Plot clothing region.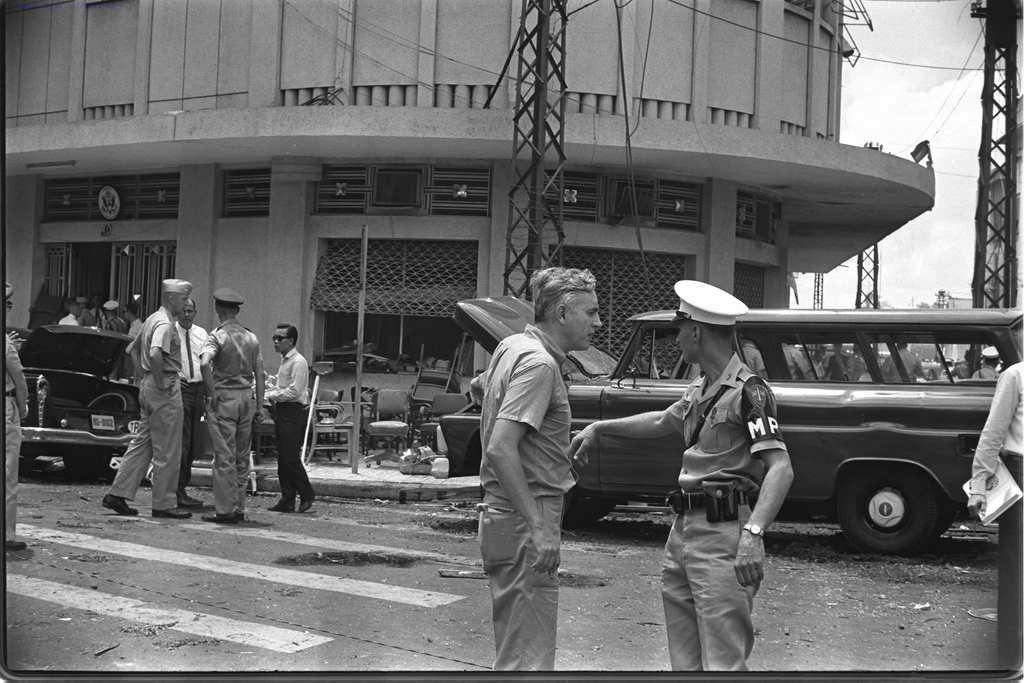
Plotted at <region>125, 313, 136, 339</region>.
